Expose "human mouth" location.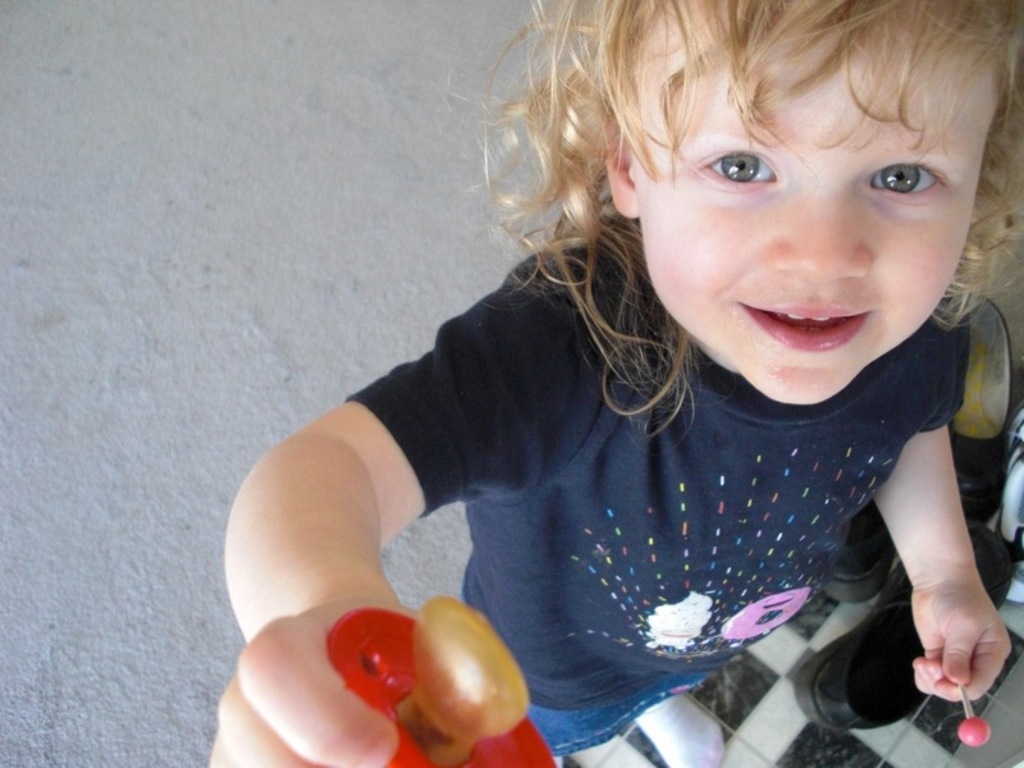
Exposed at bbox=(739, 300, 876, 351).
